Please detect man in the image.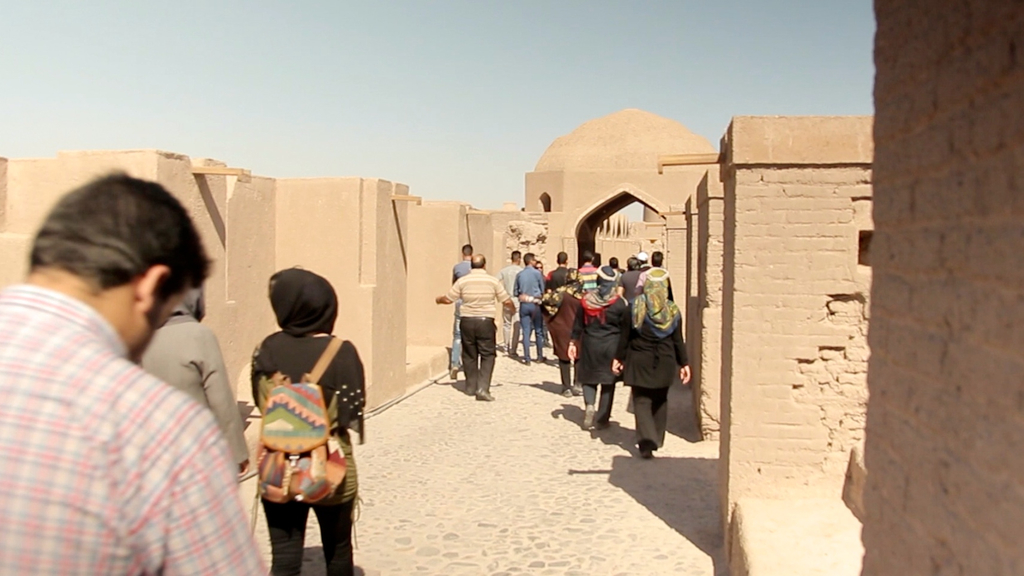
<box>436,252,517,400</box>.
